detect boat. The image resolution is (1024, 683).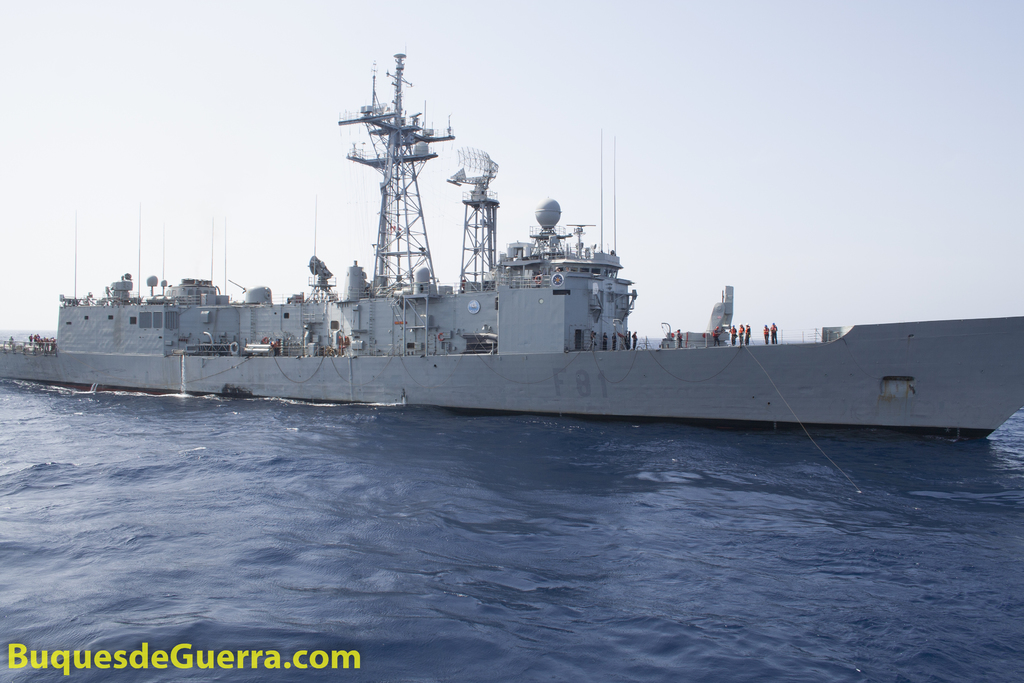
BBox(36, 67, 984, 423).
